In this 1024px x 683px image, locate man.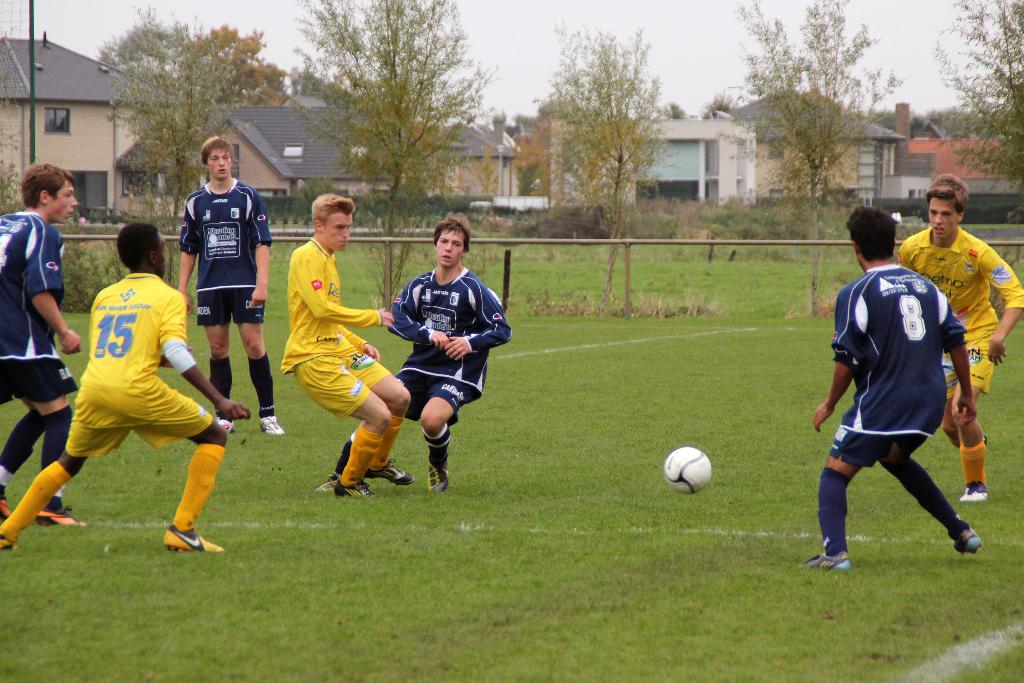
Bounding box: <bbox>897, 174, 1023, 506</bbox>.
